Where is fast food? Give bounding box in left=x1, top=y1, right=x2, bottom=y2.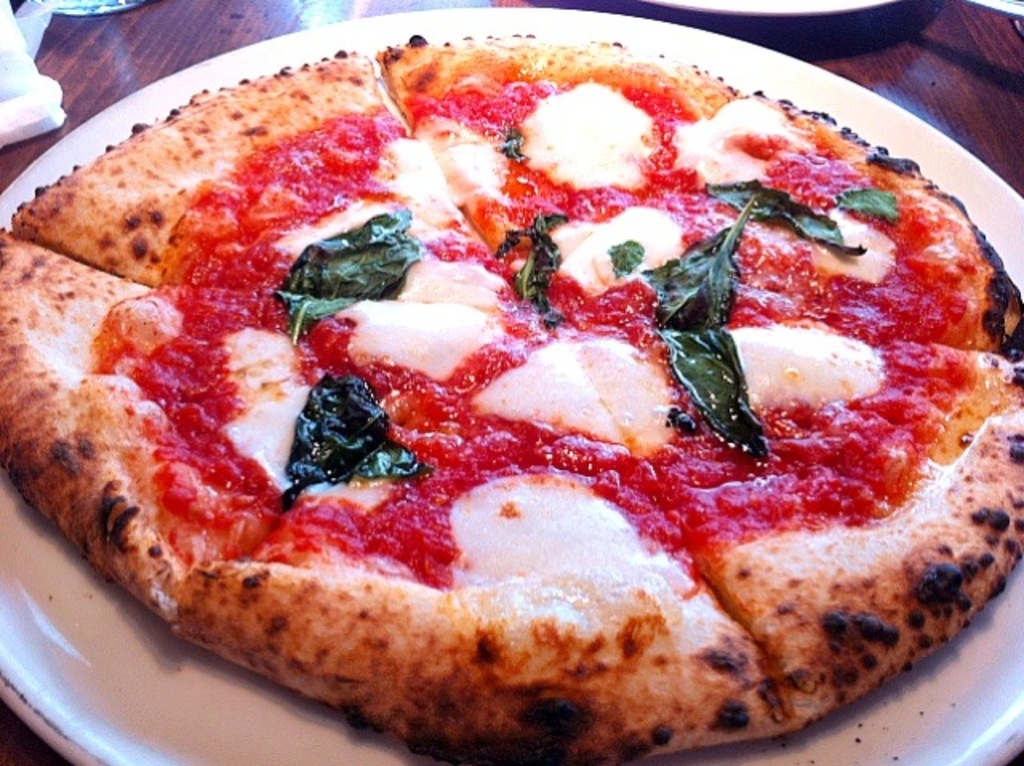
left=539, top=78, right=1022, bottom=353.
